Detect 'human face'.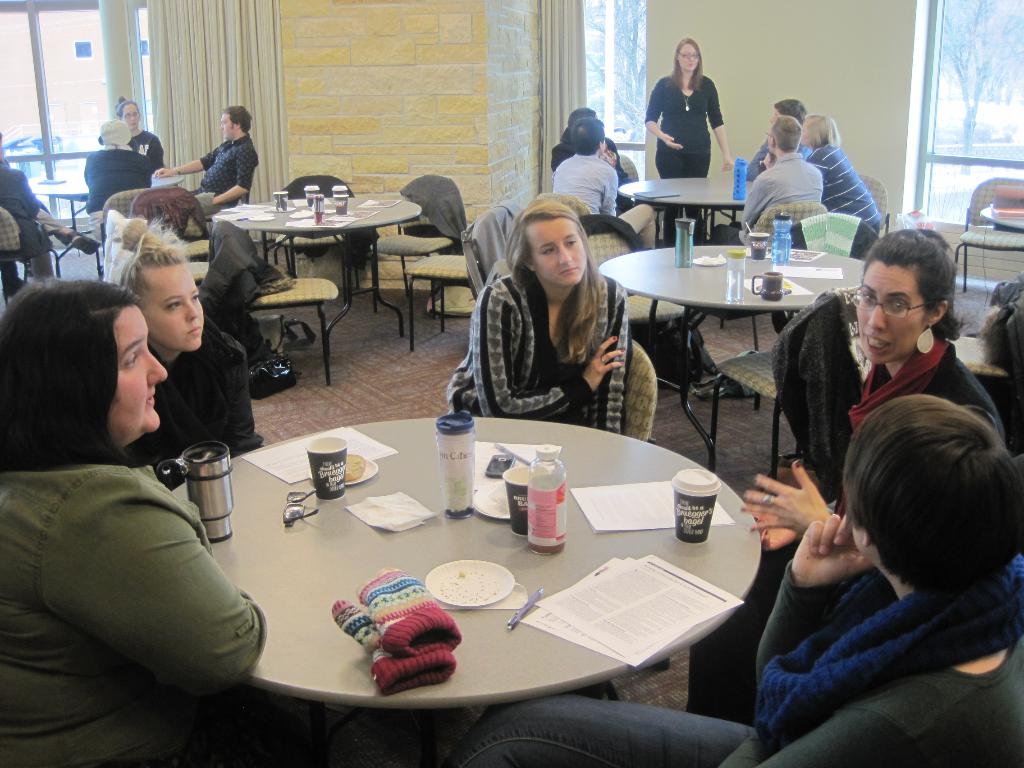
Detected at 601/140/605/154.
